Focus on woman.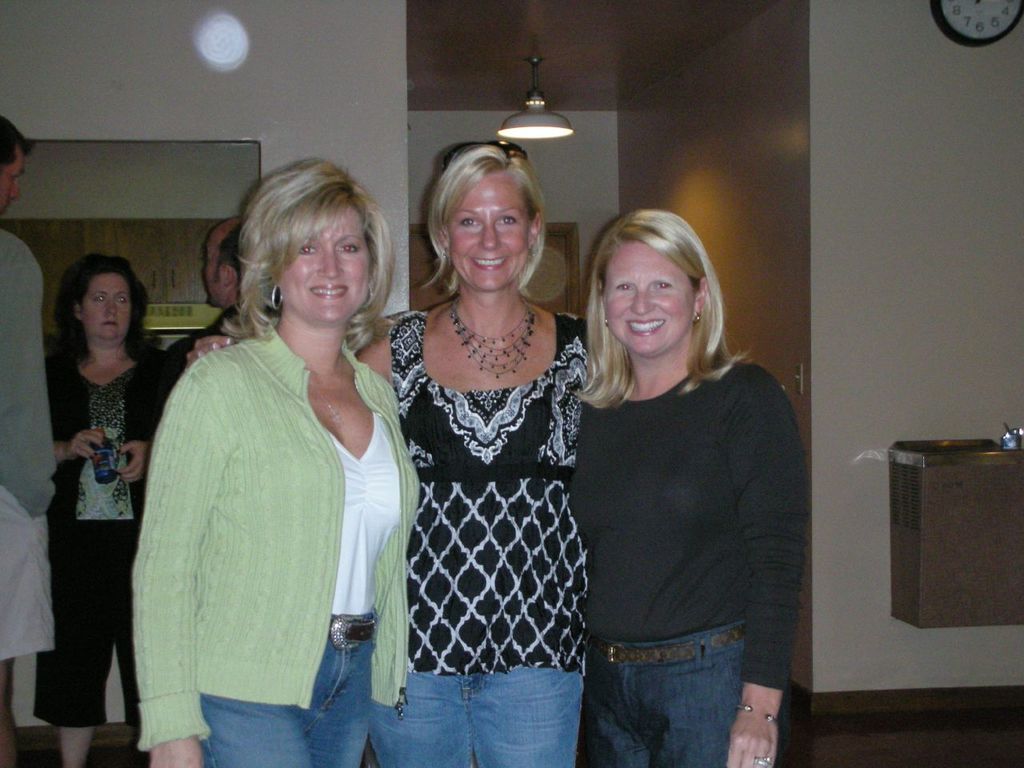
Focused at (352,138,590,767).
